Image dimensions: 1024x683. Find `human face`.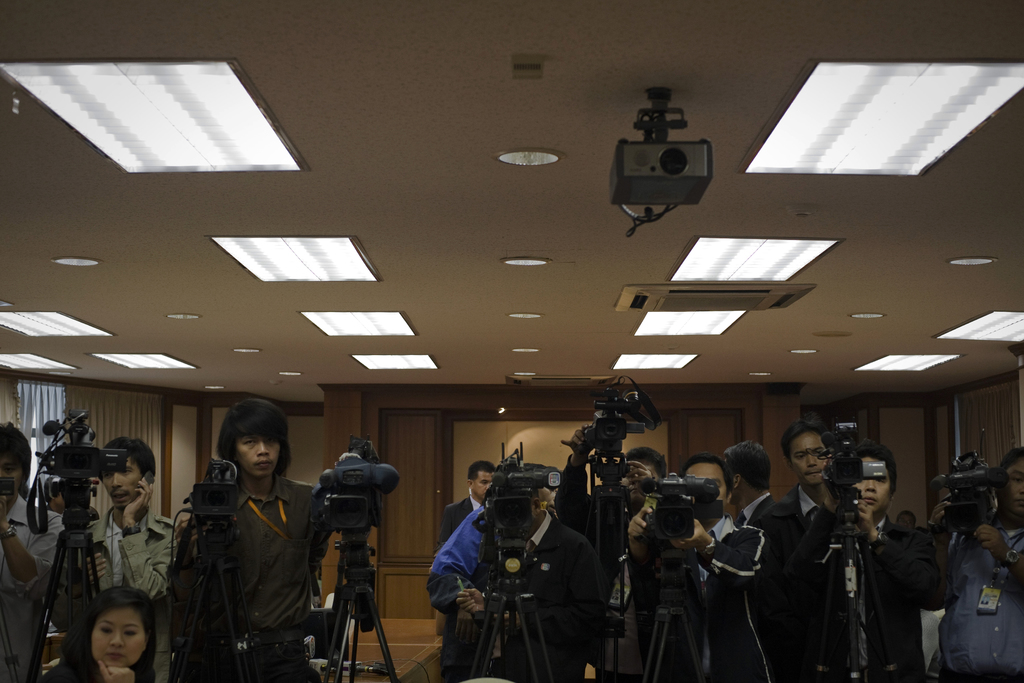
bbox(790, 431, 828, 484).
